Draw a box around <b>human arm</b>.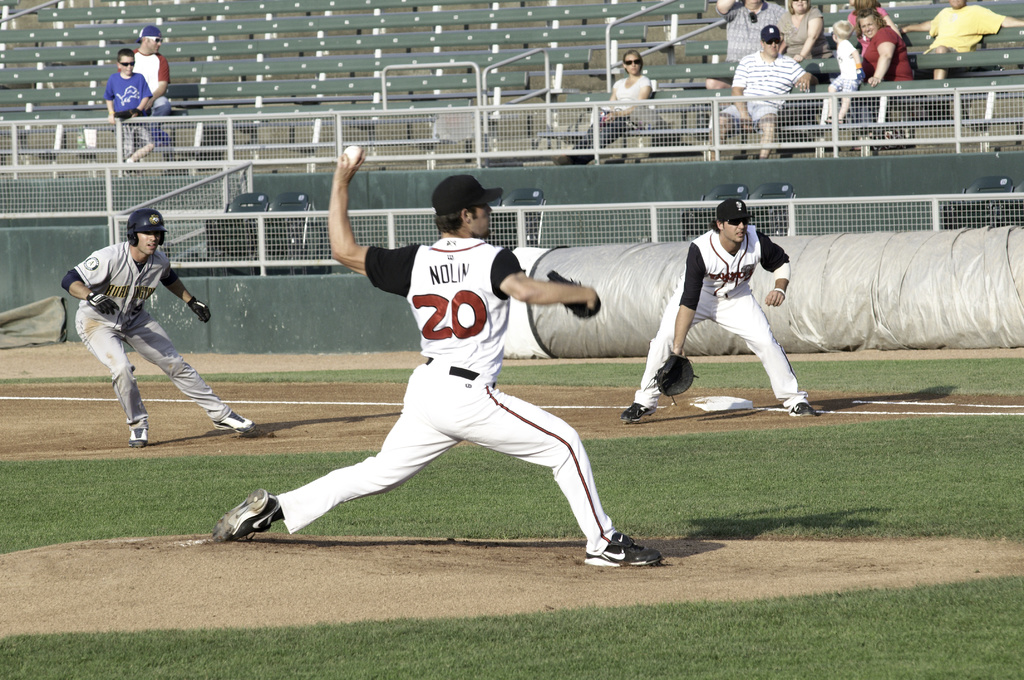
locate(499, 271, 598, 304).
